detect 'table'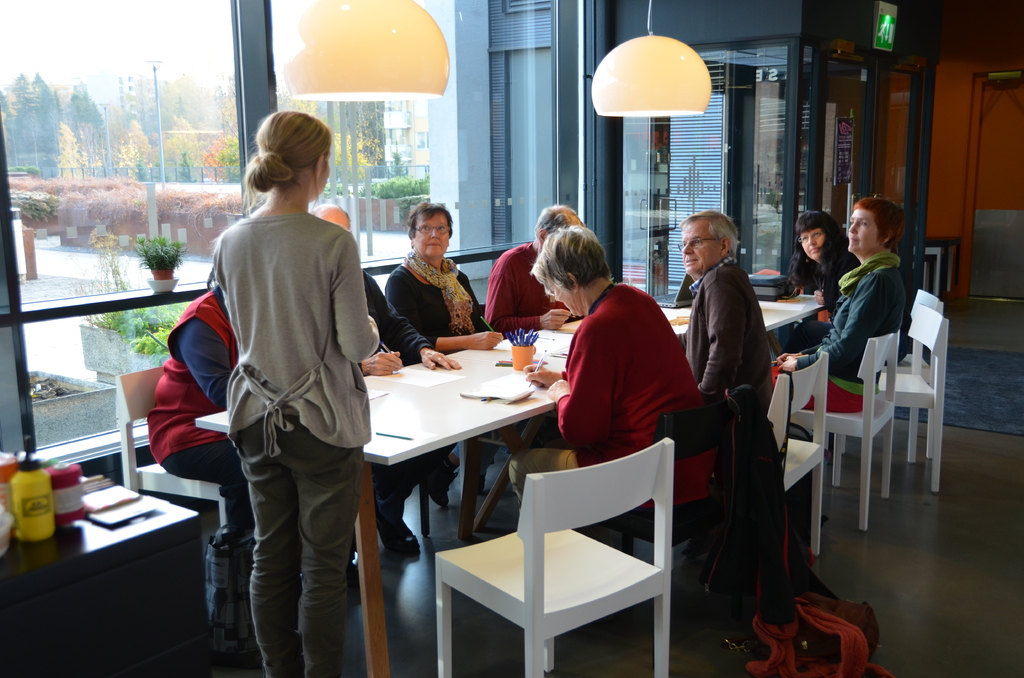
<bbox>193, 335, 557, 677</bbox>
